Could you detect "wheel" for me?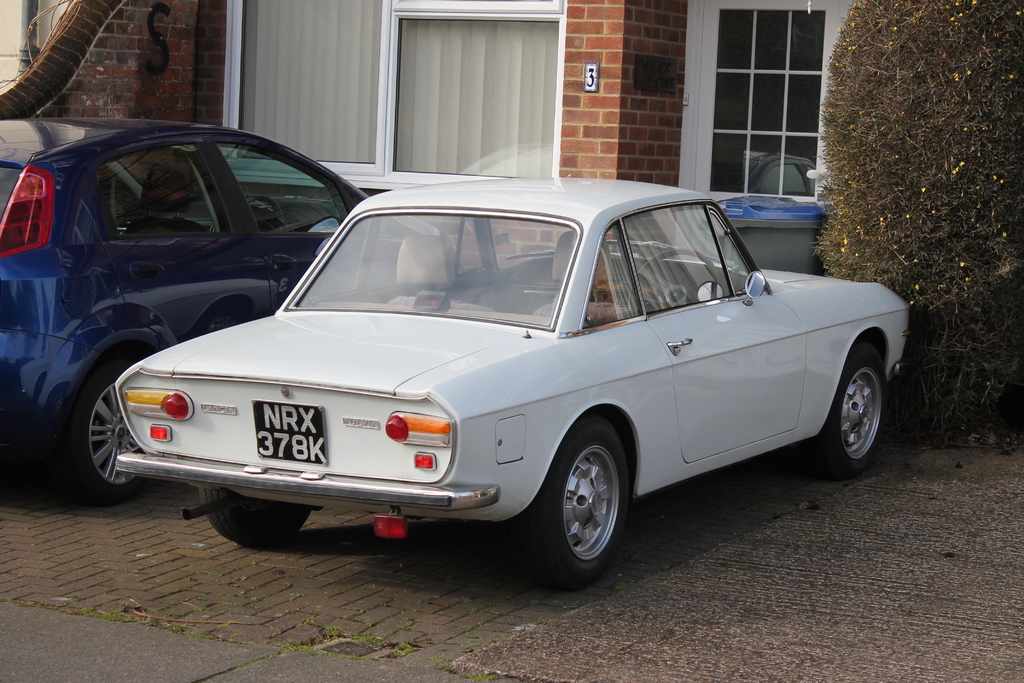
Detection result: select_region(808, 342, 887, 475).
